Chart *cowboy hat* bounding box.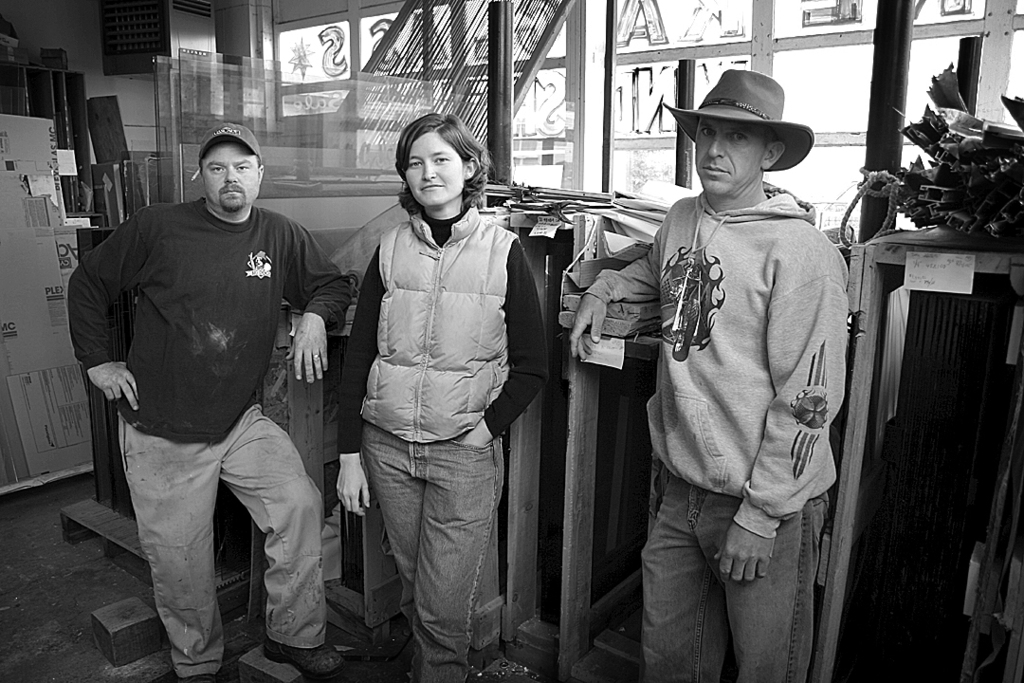
Charted: x1=674, y1=66, x2=823, y2=187.
